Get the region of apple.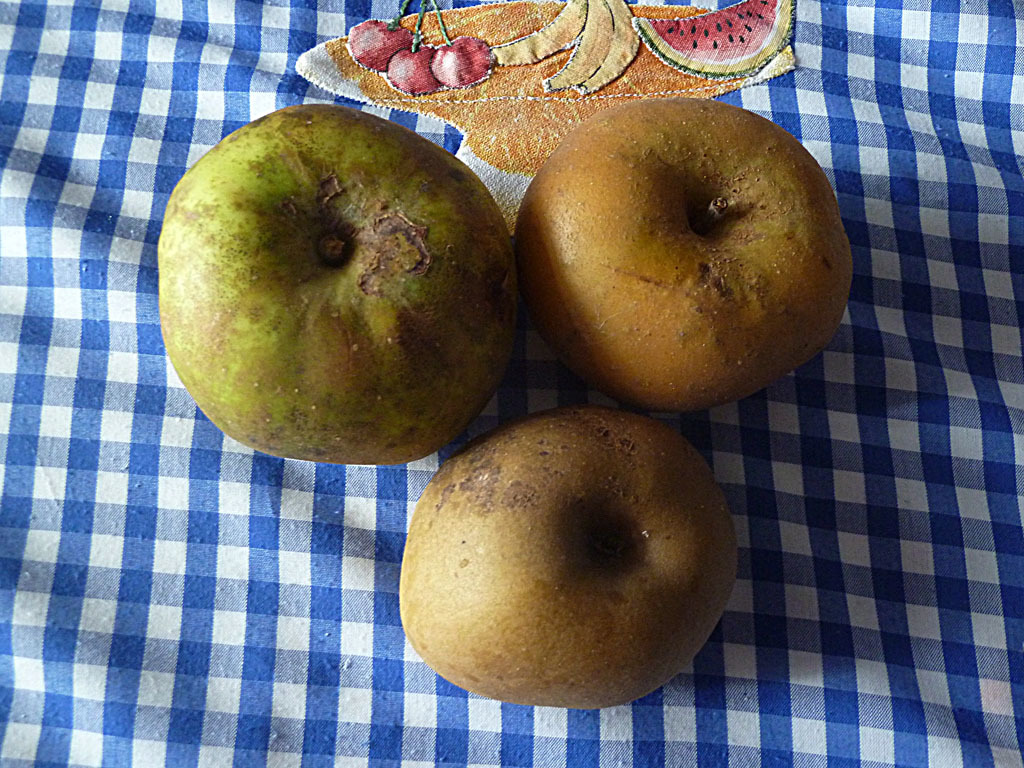
left=395, top=415, right=744, bottom=711.
